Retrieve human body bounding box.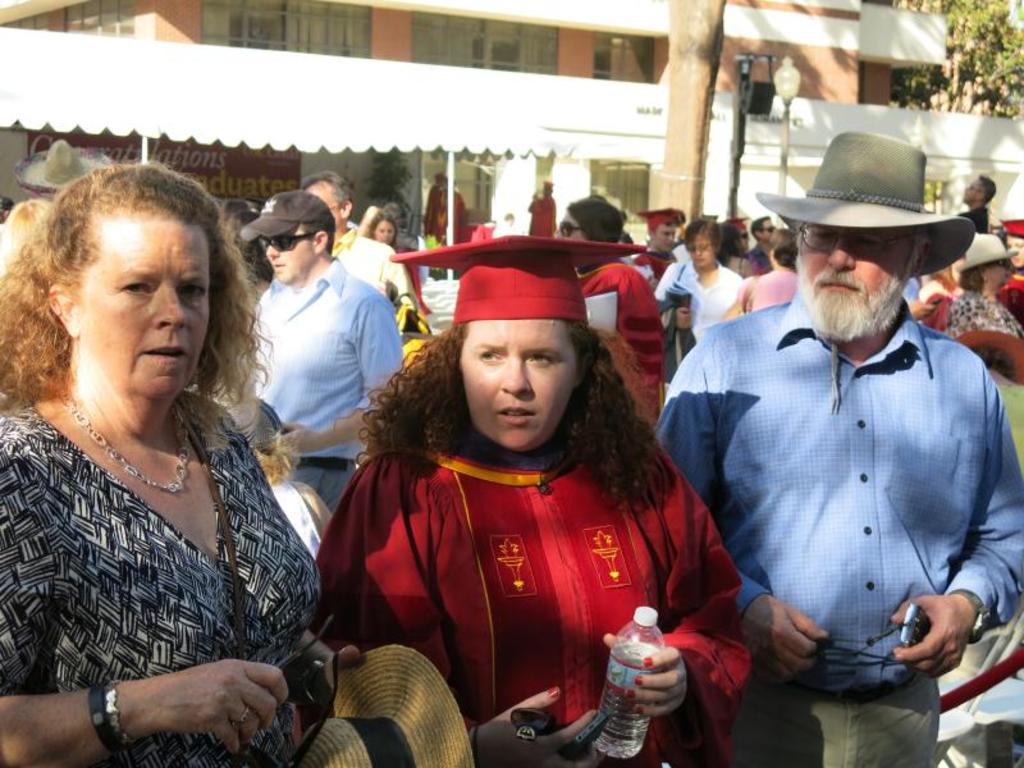
Bounding box: 334, 237, 416, 302.
